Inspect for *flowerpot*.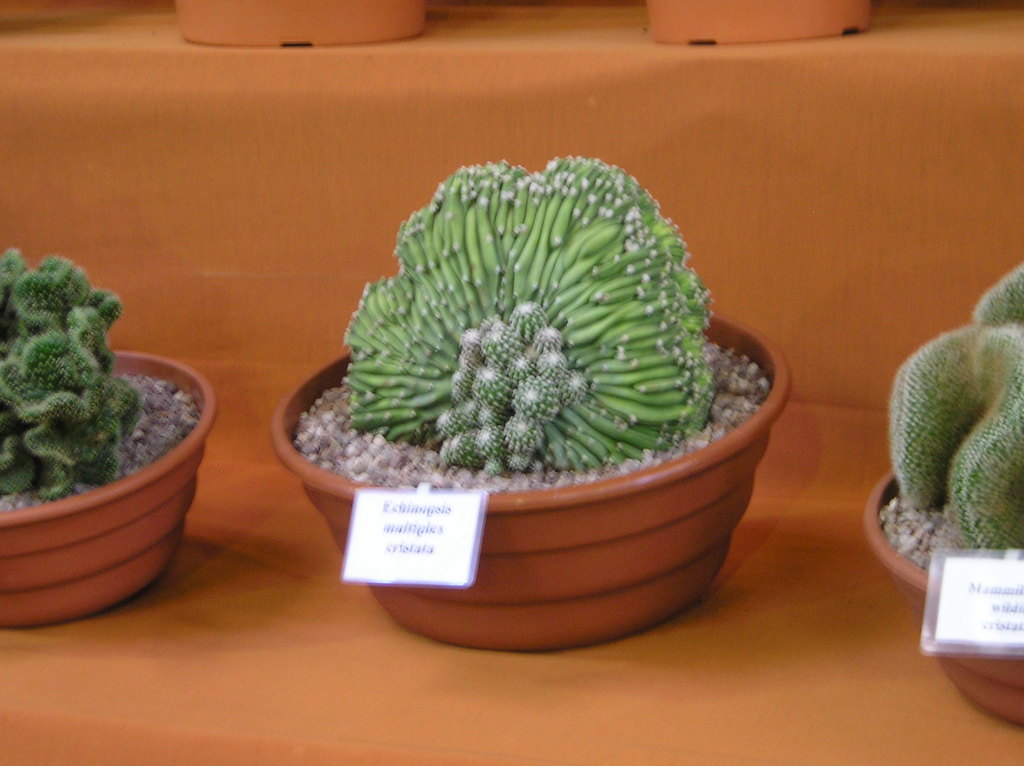
Inspection: (x1=864, y1=461, x2=1023, y2=724).
